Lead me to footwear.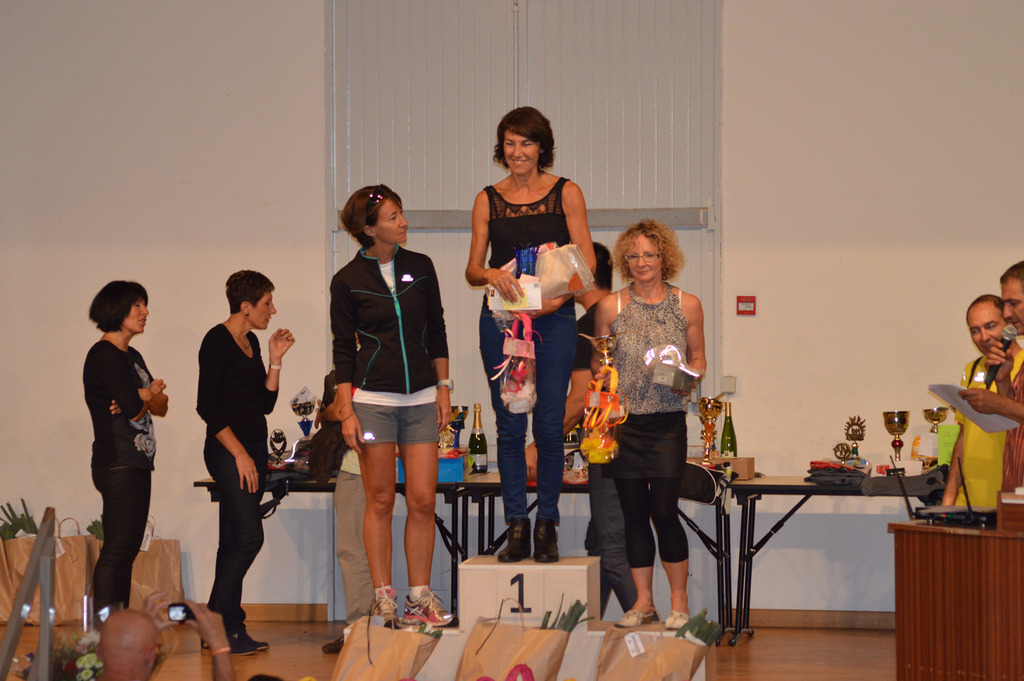
Lead to <box>201,628,260,657</box>.
